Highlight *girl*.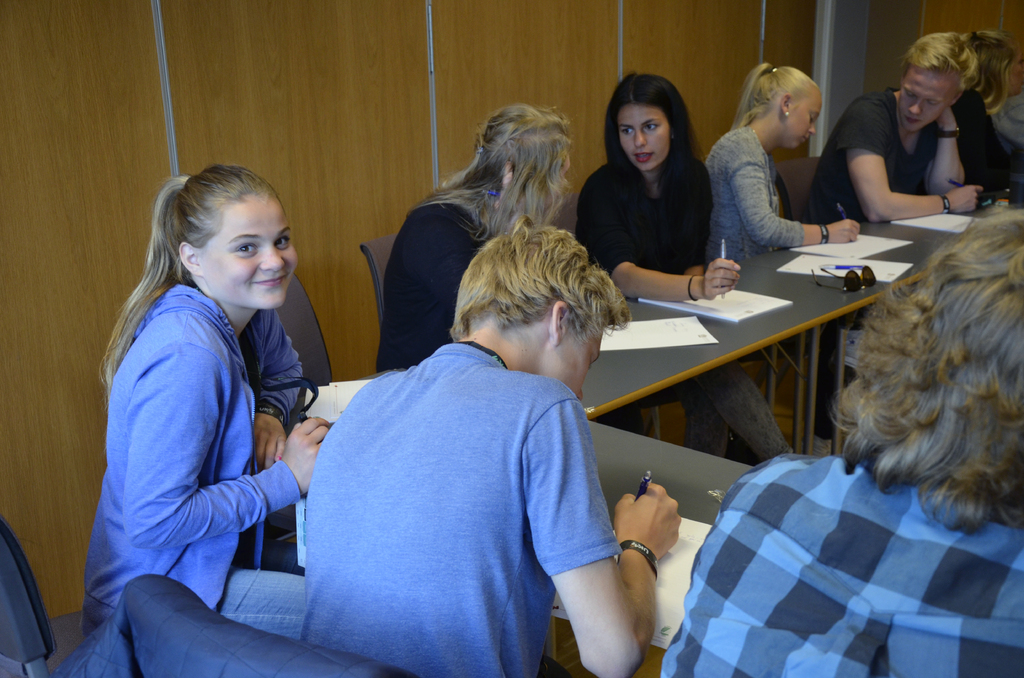
Highlighted region: <bbox>707, 60, 875, 459</bbox>.
